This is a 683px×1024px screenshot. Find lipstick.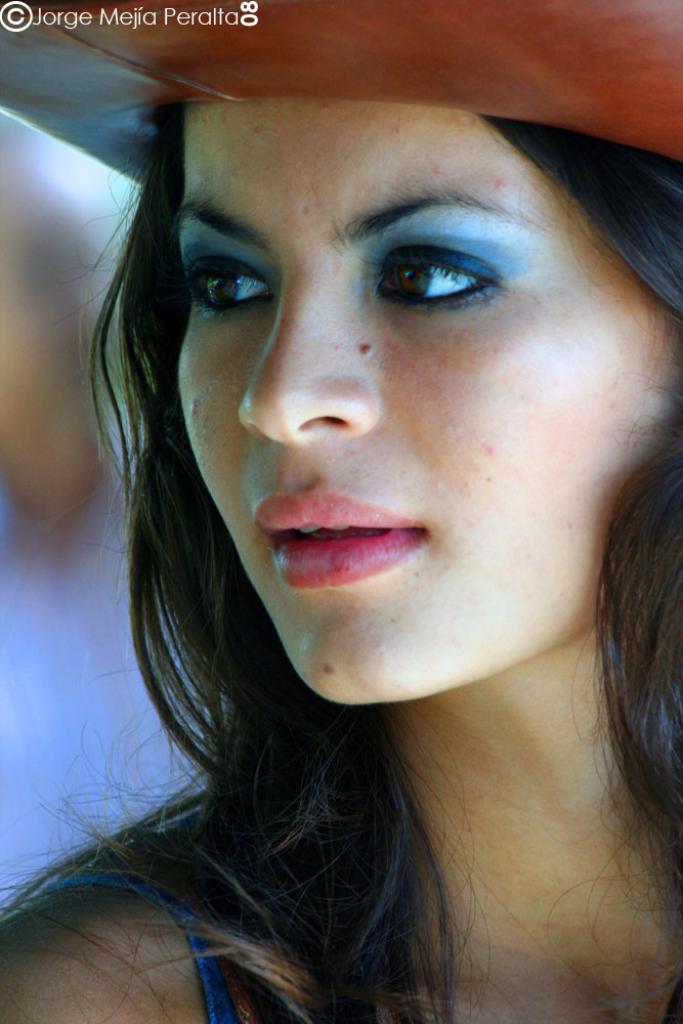
Bounding box: Rect(252, 488, 415, 585).
